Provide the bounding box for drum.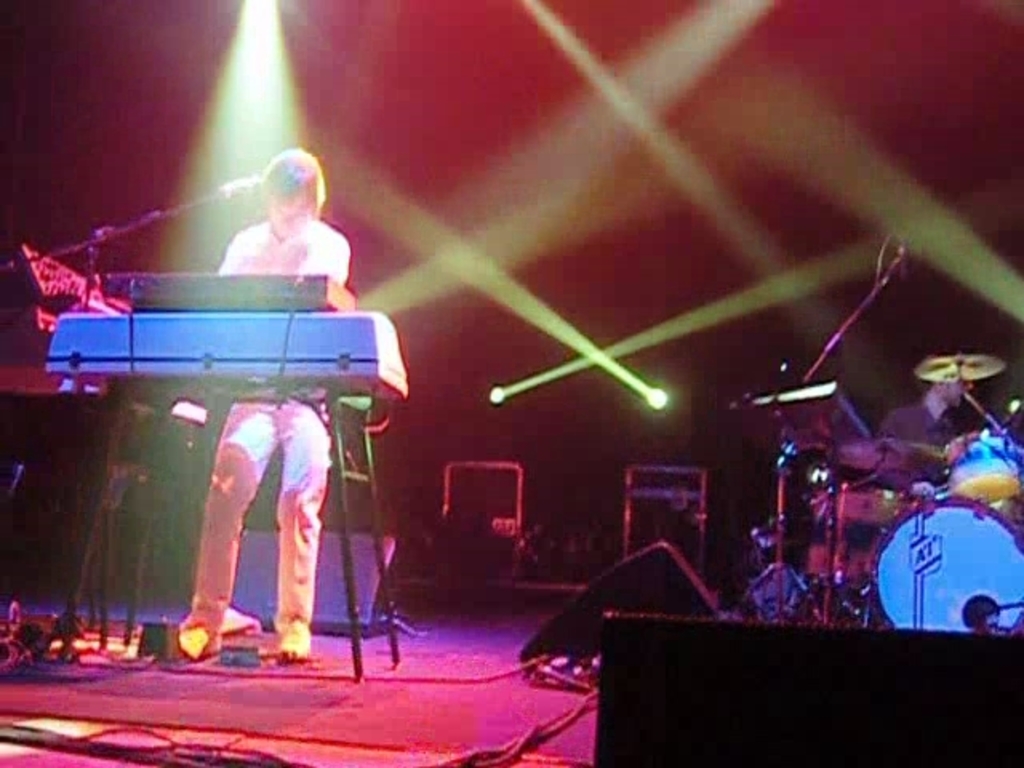
box=[797, 429, 918, 531].
